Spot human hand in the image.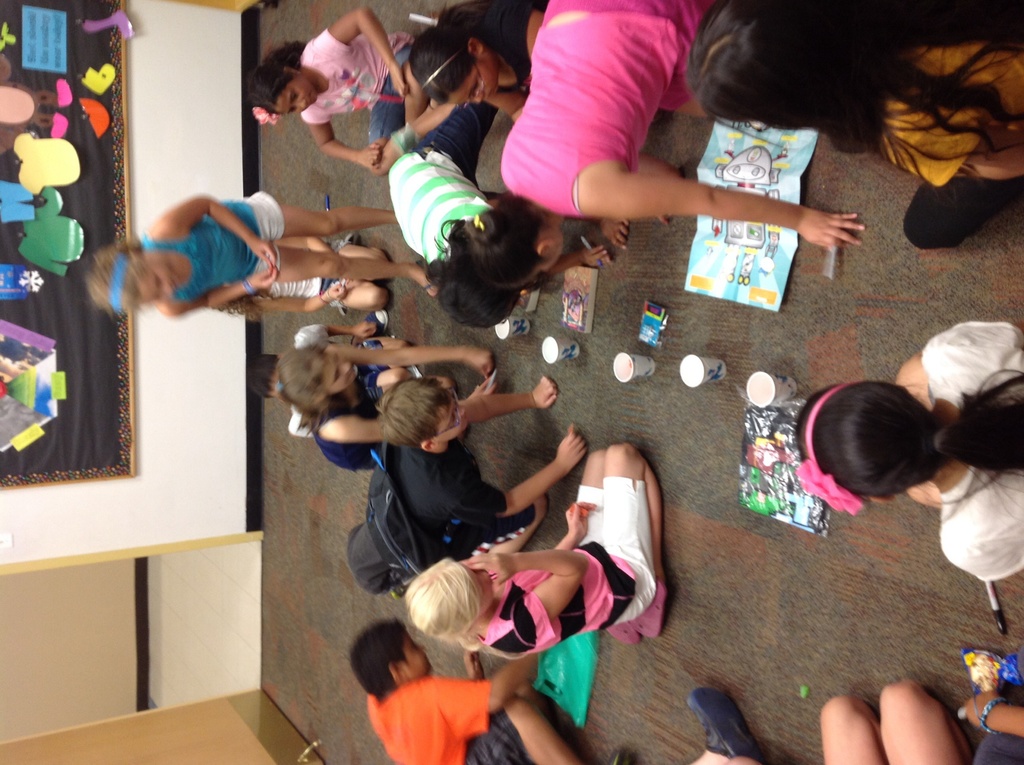
human hand found at crop(557, 424, 591, 476).
